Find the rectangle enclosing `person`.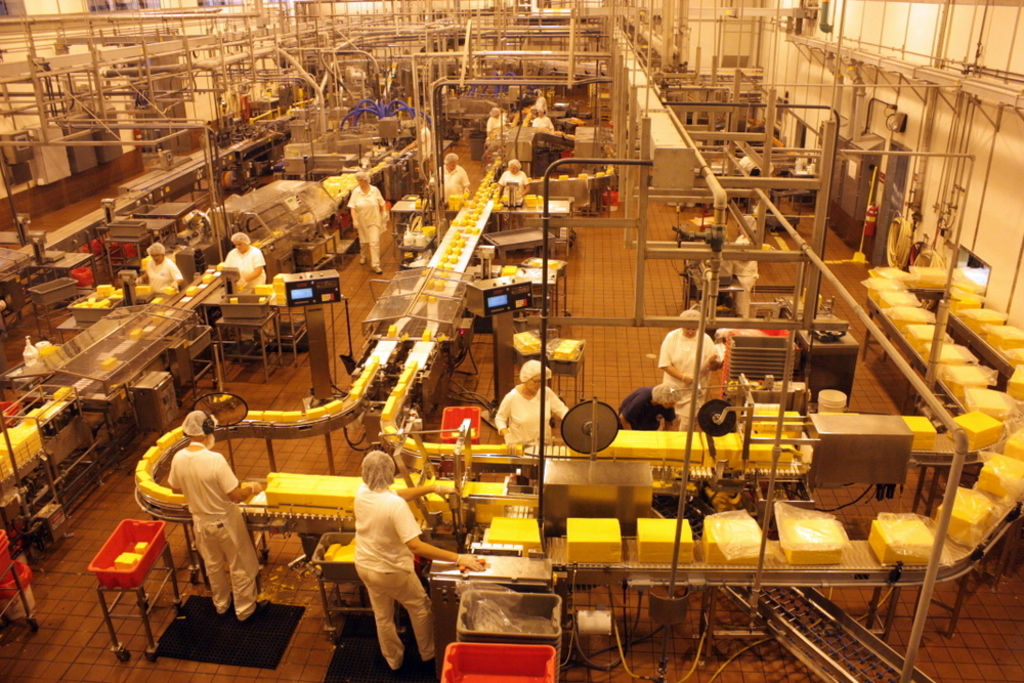
{"left": 346, "top": 170, "right": 387, "bottom": 273}.
